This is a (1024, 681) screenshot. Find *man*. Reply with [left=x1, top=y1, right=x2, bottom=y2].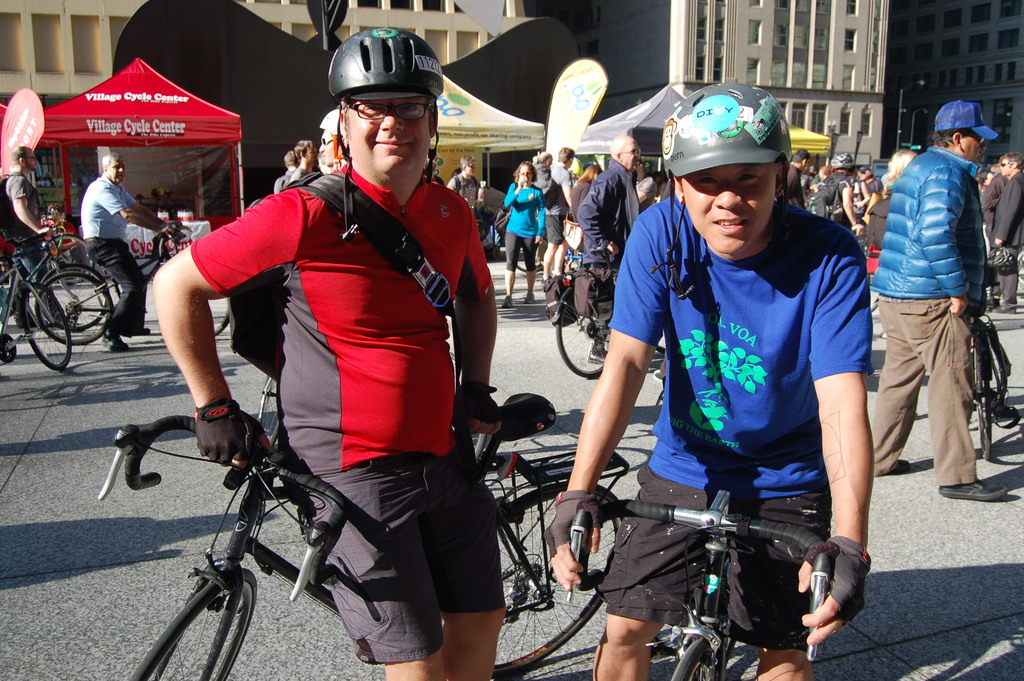
[left=317, top=111, right=348, bottom=163].
